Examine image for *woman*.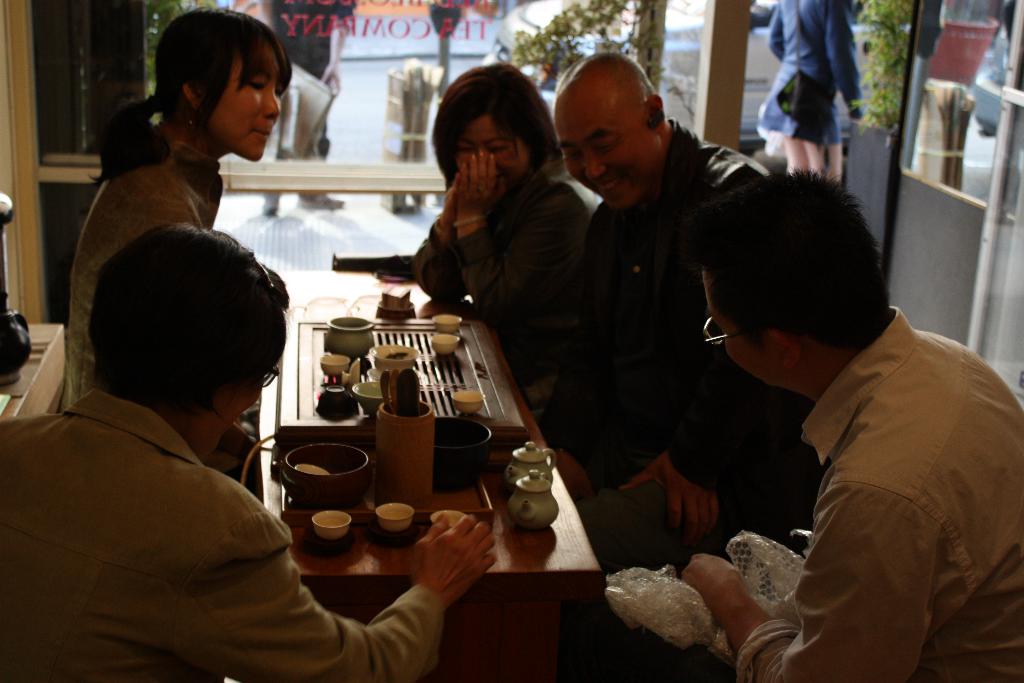
Examination result: bbox(760, 0, 870, 176).
